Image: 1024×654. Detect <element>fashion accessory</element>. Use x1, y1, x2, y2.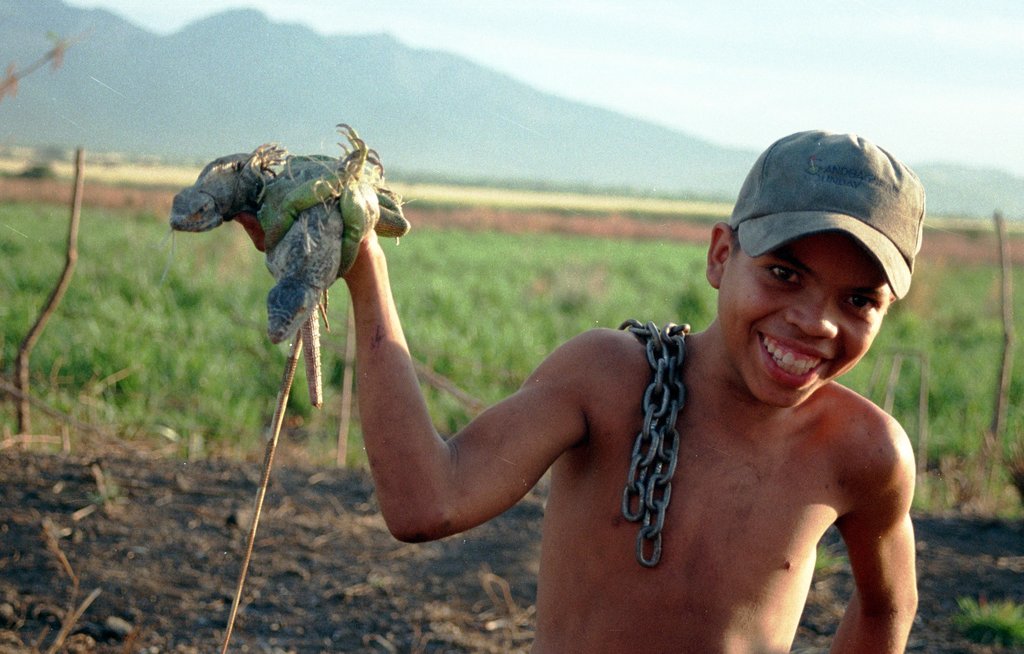
729, 127, 925, 306.
